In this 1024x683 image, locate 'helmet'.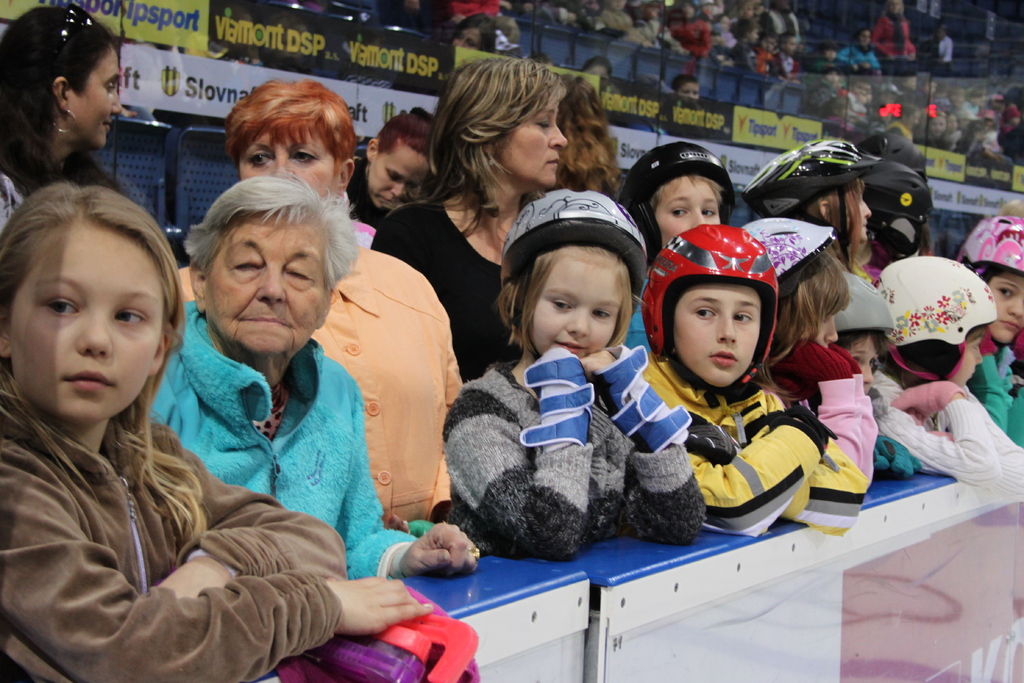
Bounding box: detection(500, 189, 648, 329).
